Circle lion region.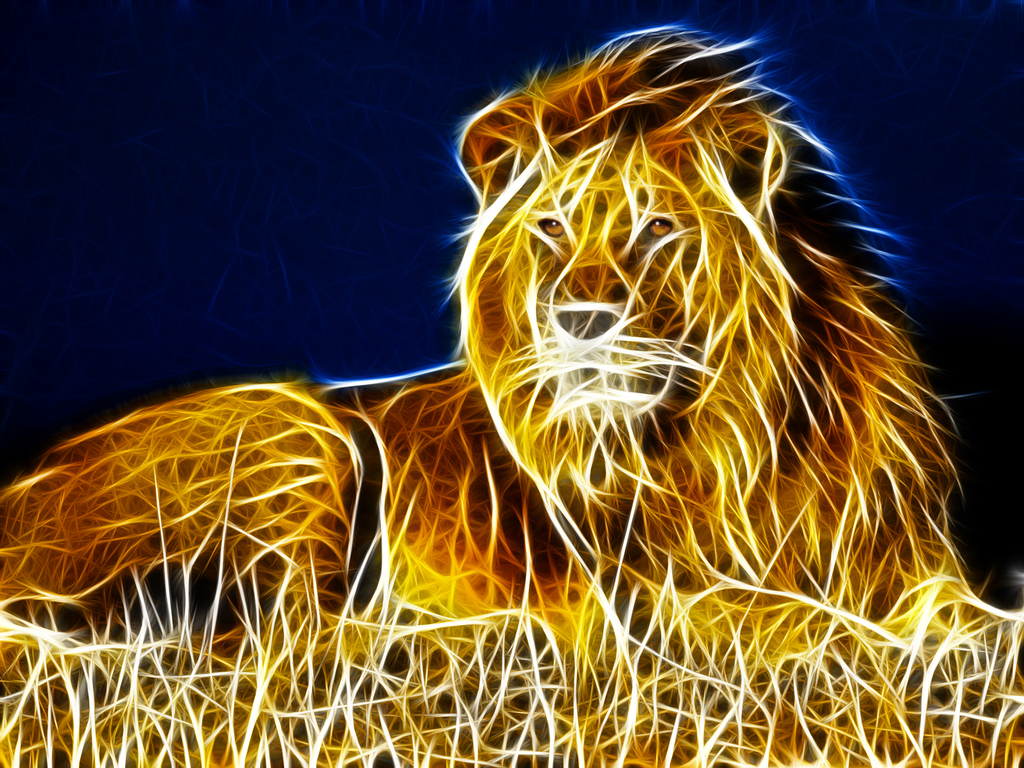
Region: Rect(0, 22, 1023, 678).
